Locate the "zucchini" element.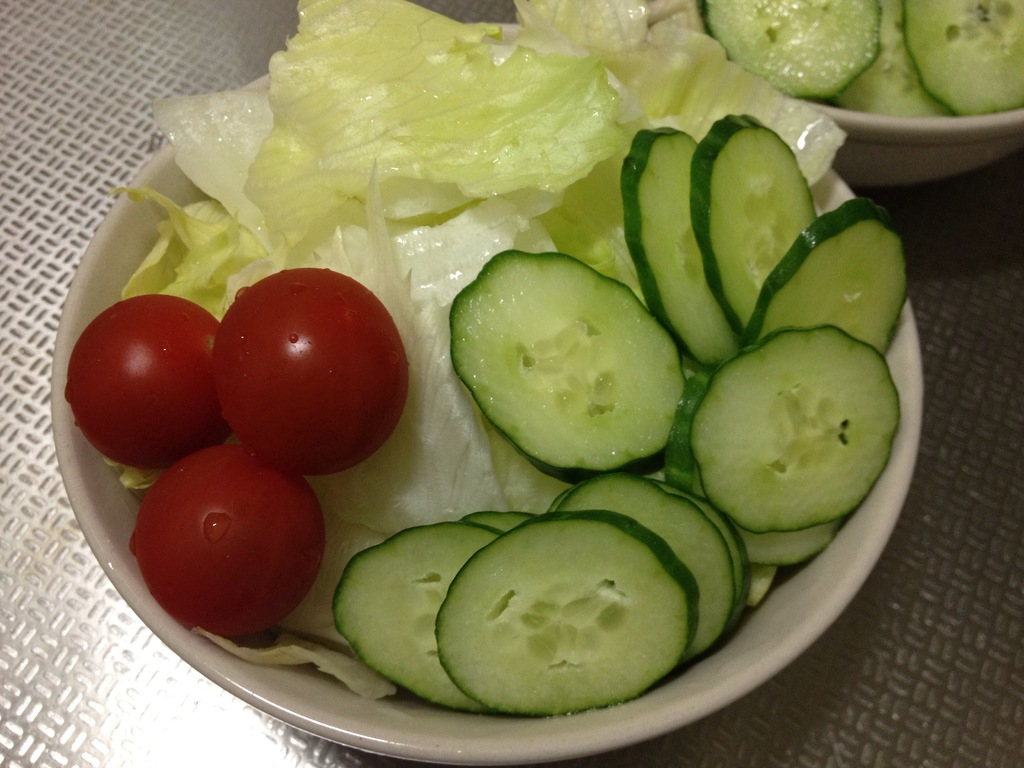
Element bbox: select_region(699, 3, 888, 108).
